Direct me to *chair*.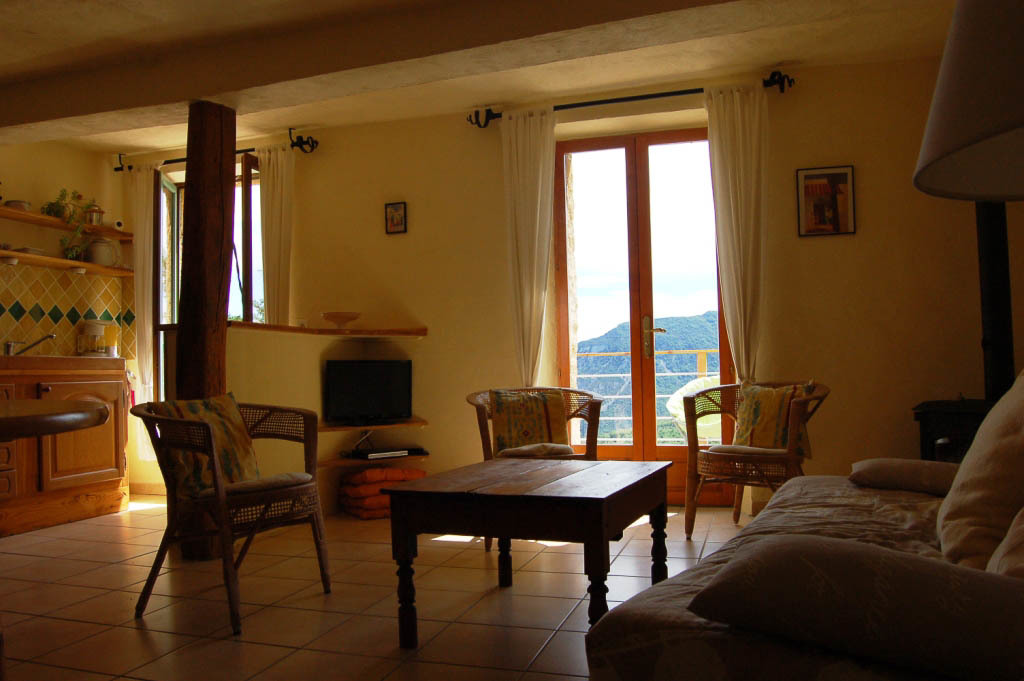
Direction: box=[117, 381, 334, 639].
